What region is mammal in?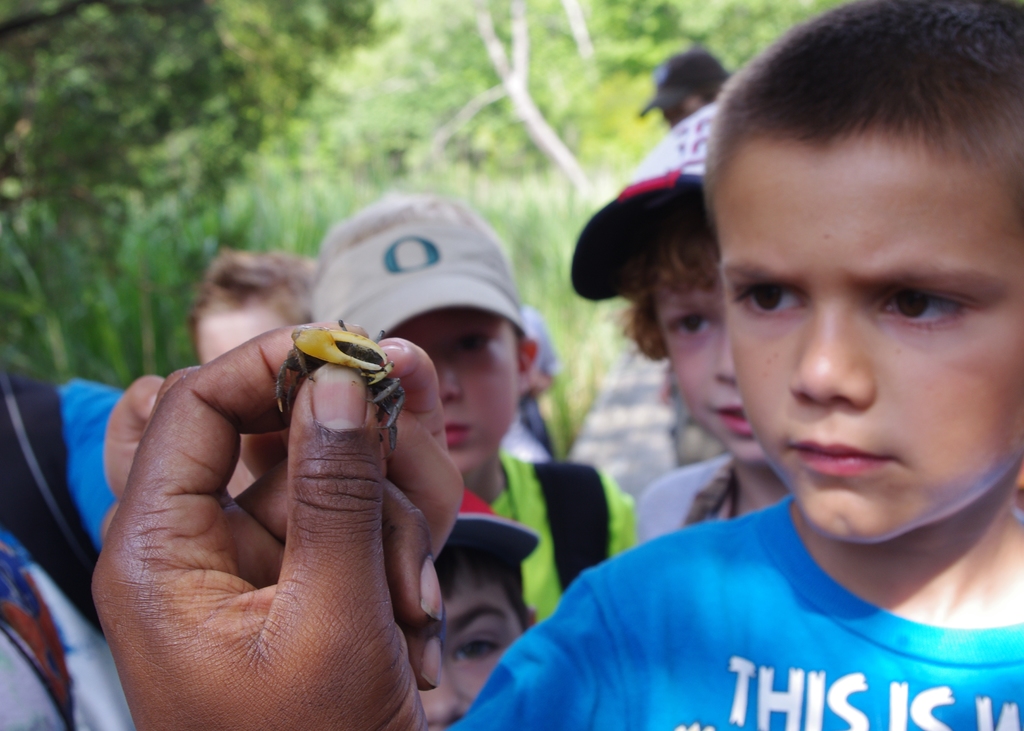
417/485/543/729.
